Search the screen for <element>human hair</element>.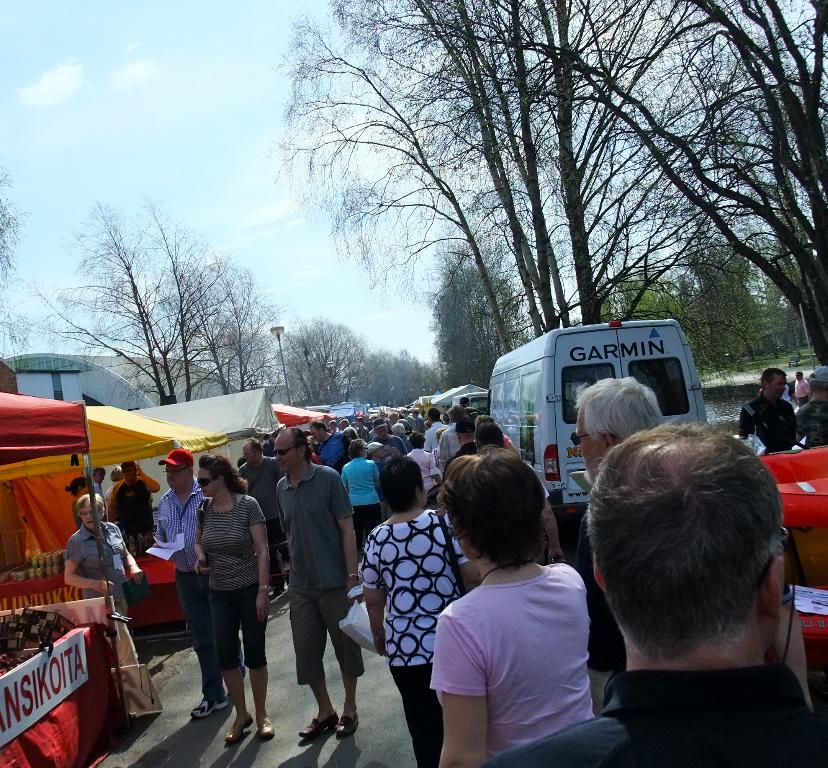
Found at <region>811, 374, 827, 394</region>.
